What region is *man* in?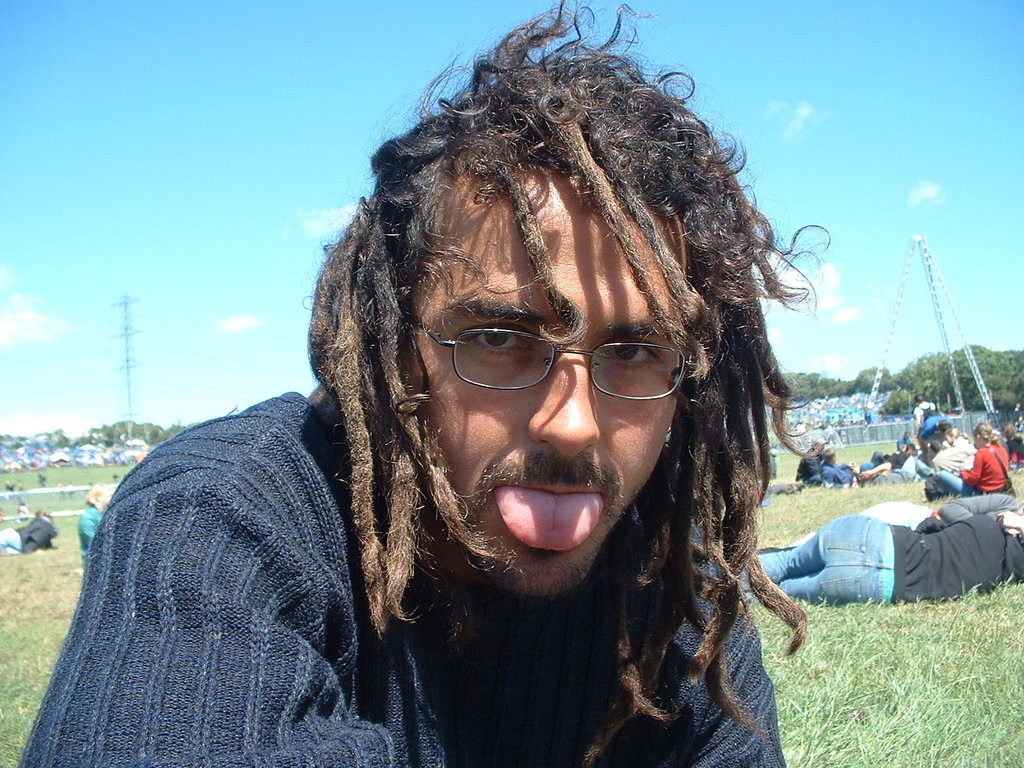
BBox(822, 447, 856, 490).
